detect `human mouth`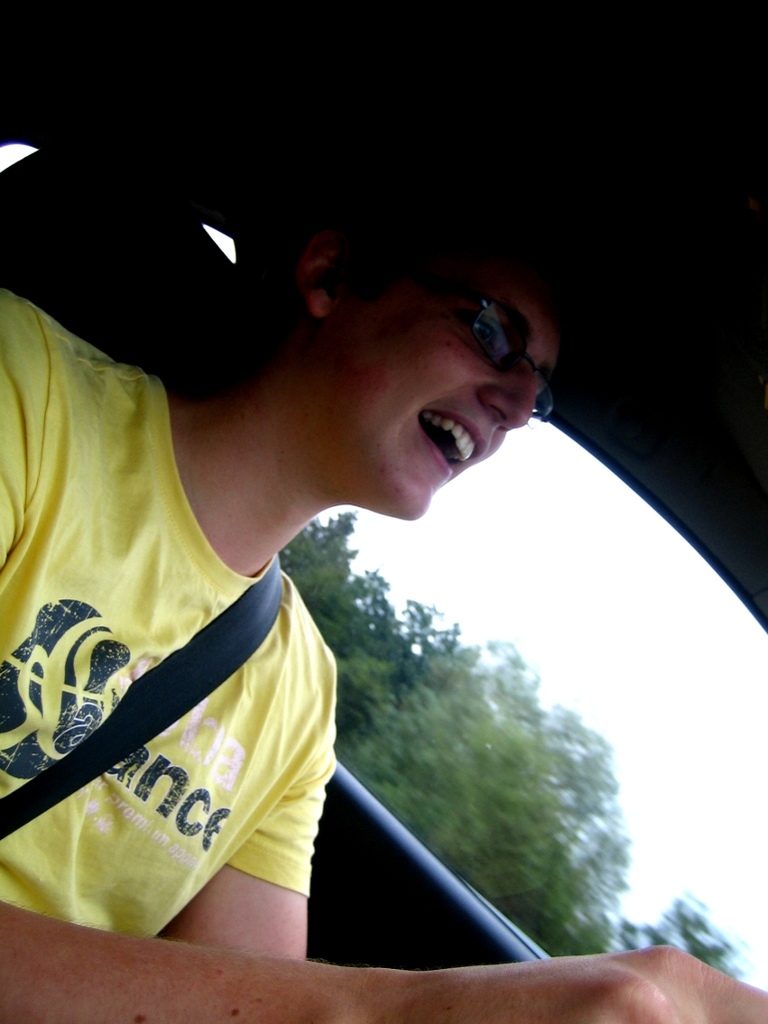
box=[414, 409, 484, 484]
